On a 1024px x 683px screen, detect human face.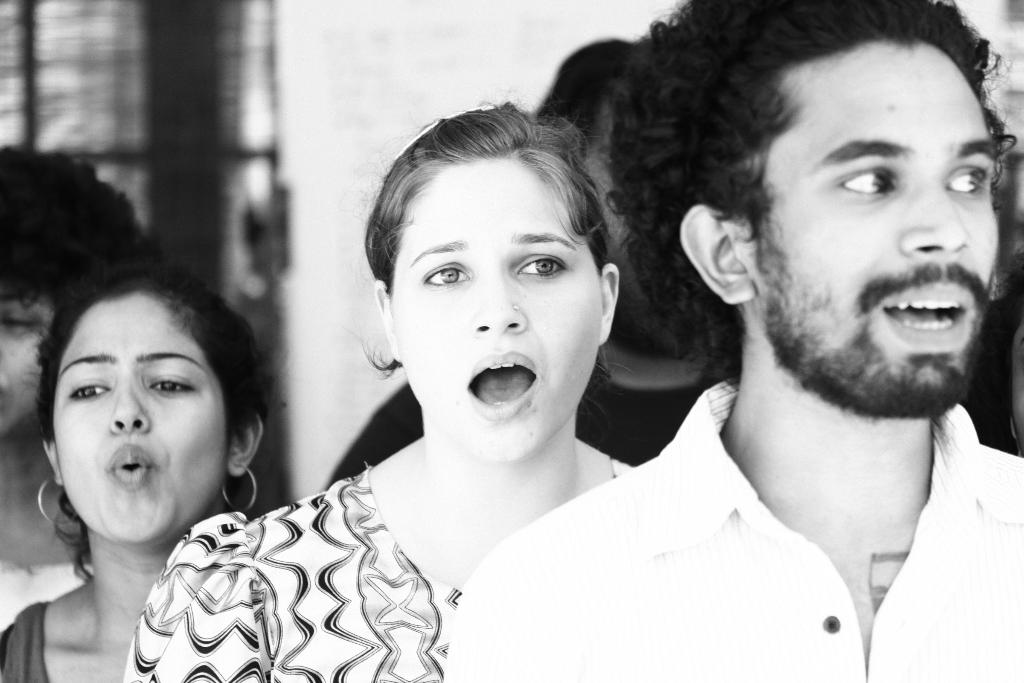
<region>583, 94, 698, 354</region>.
